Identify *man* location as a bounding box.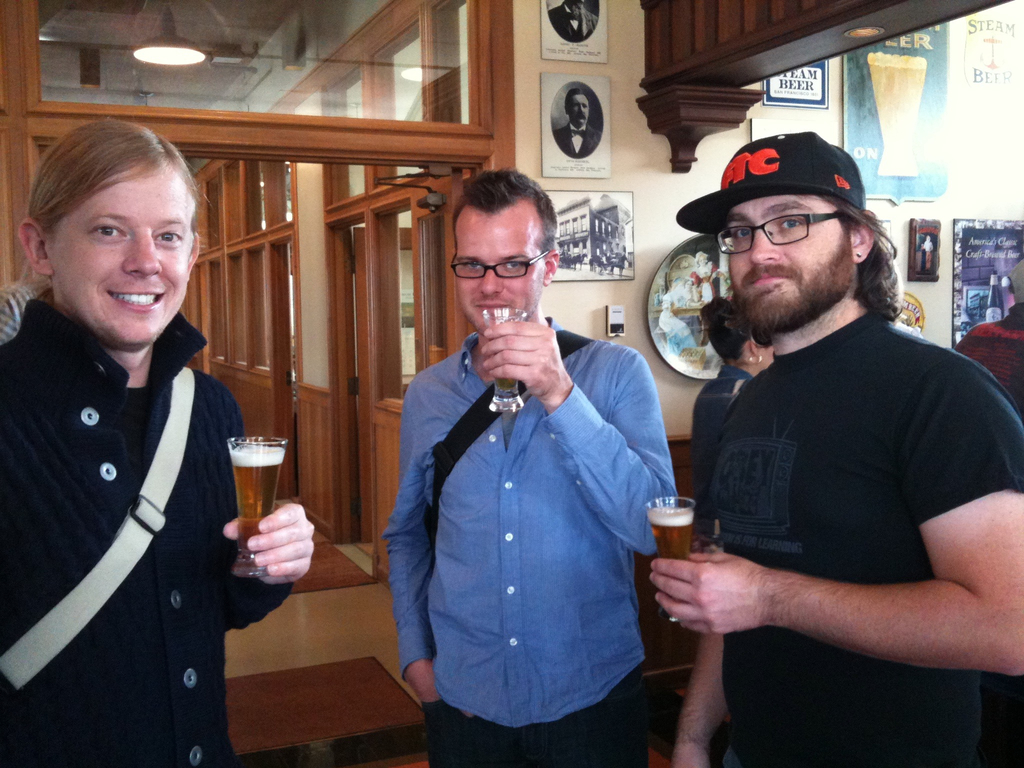
{"left": 381, "top": 166, "right": 684, "bottom": 767}.
